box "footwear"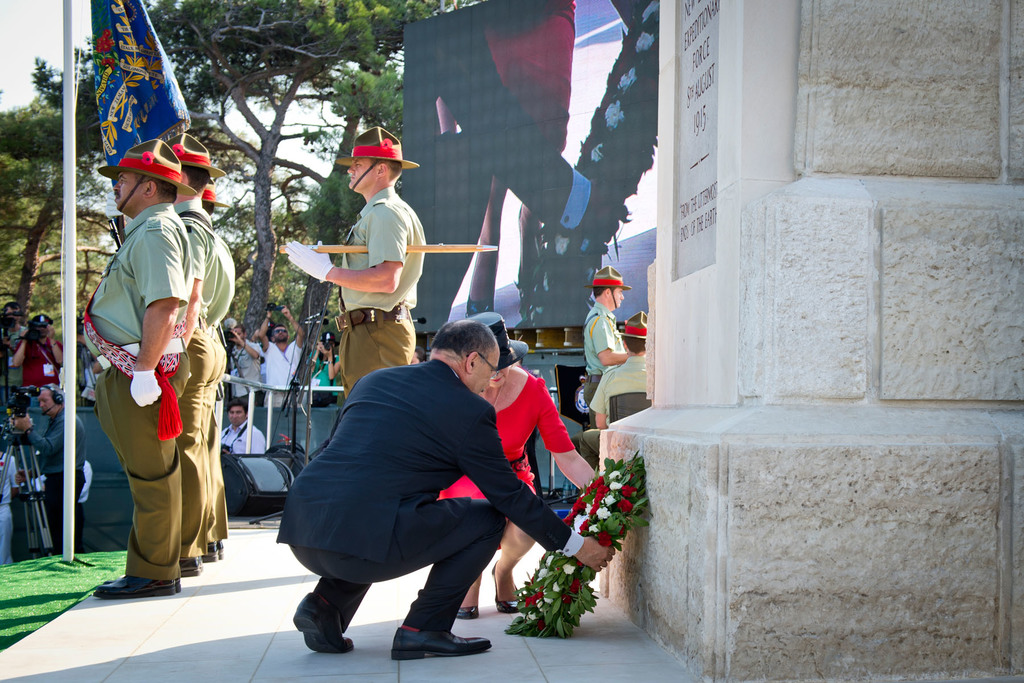
crop(285, 596, 362, 659)
